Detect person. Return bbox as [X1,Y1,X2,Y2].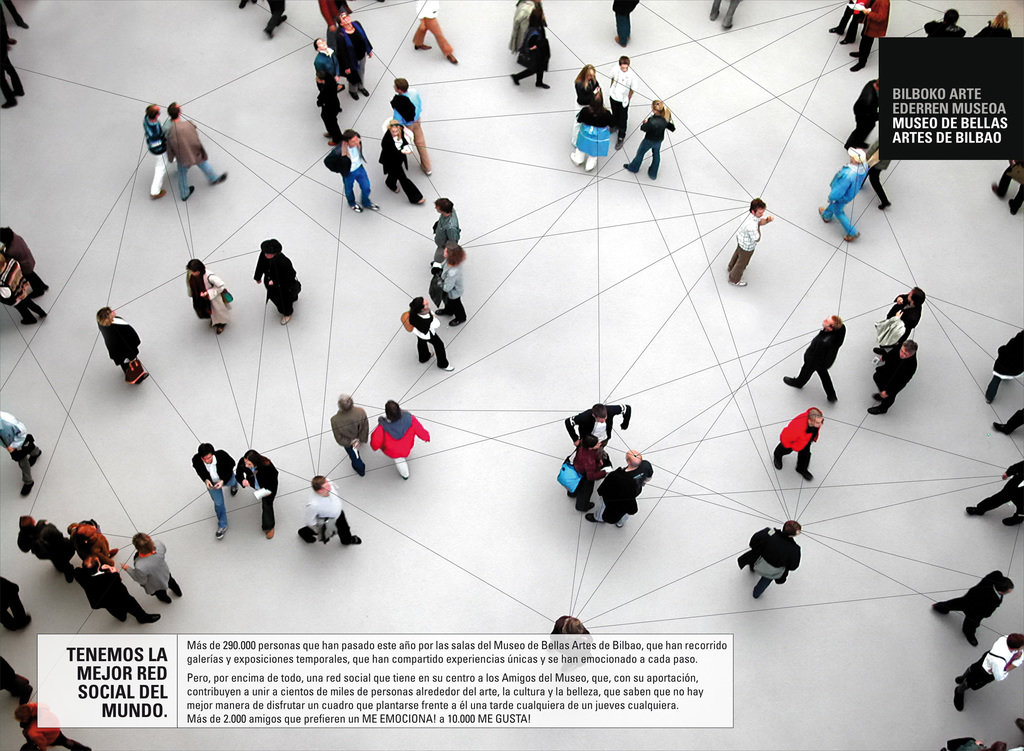
[142,104,172,198].
